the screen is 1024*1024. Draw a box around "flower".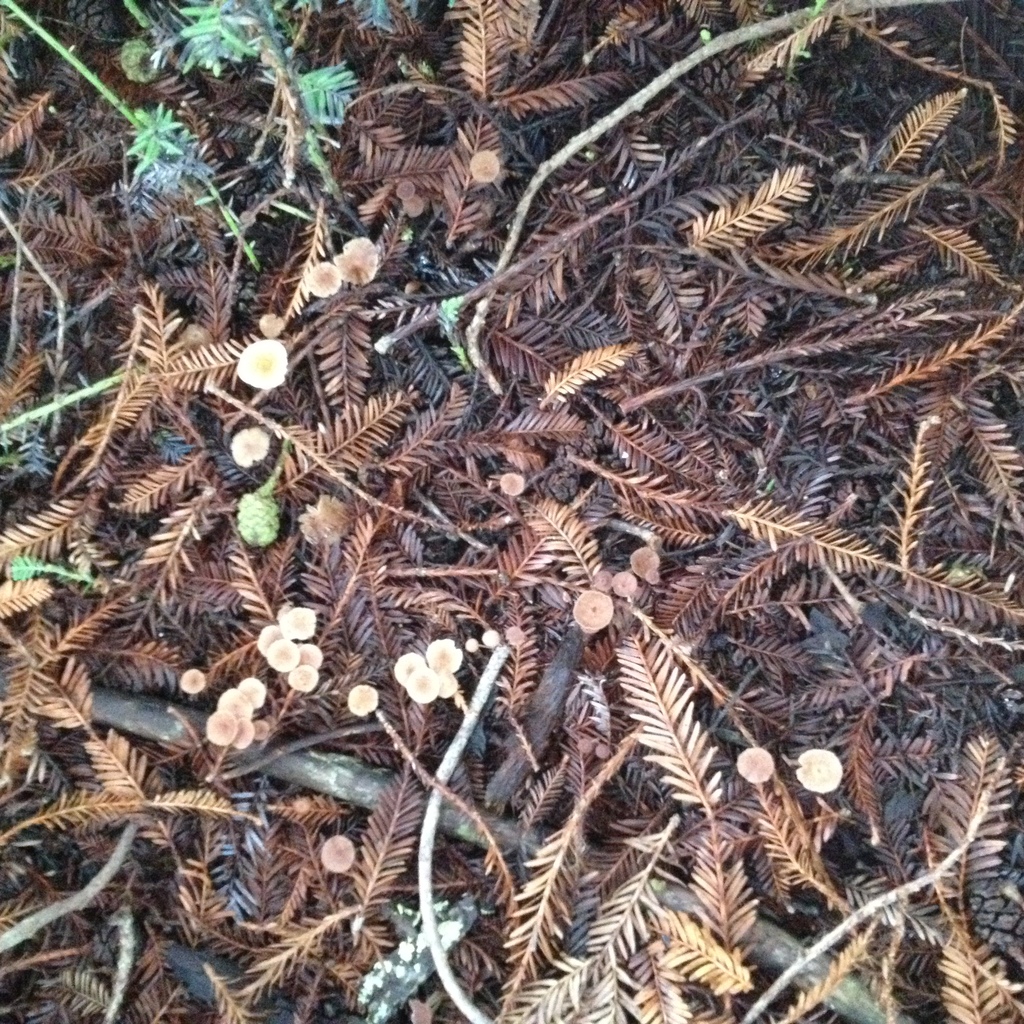
[260,608,319,694].
